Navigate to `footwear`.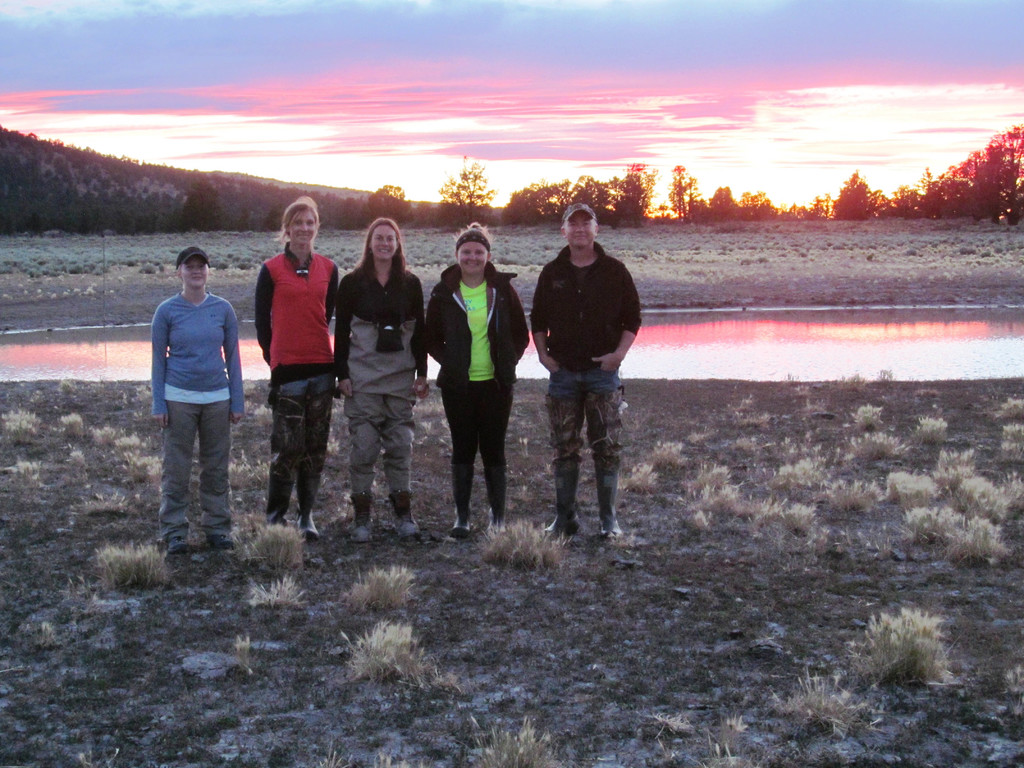
Navigation target: <bbox>448, 499, 468, 537</bbox>.
